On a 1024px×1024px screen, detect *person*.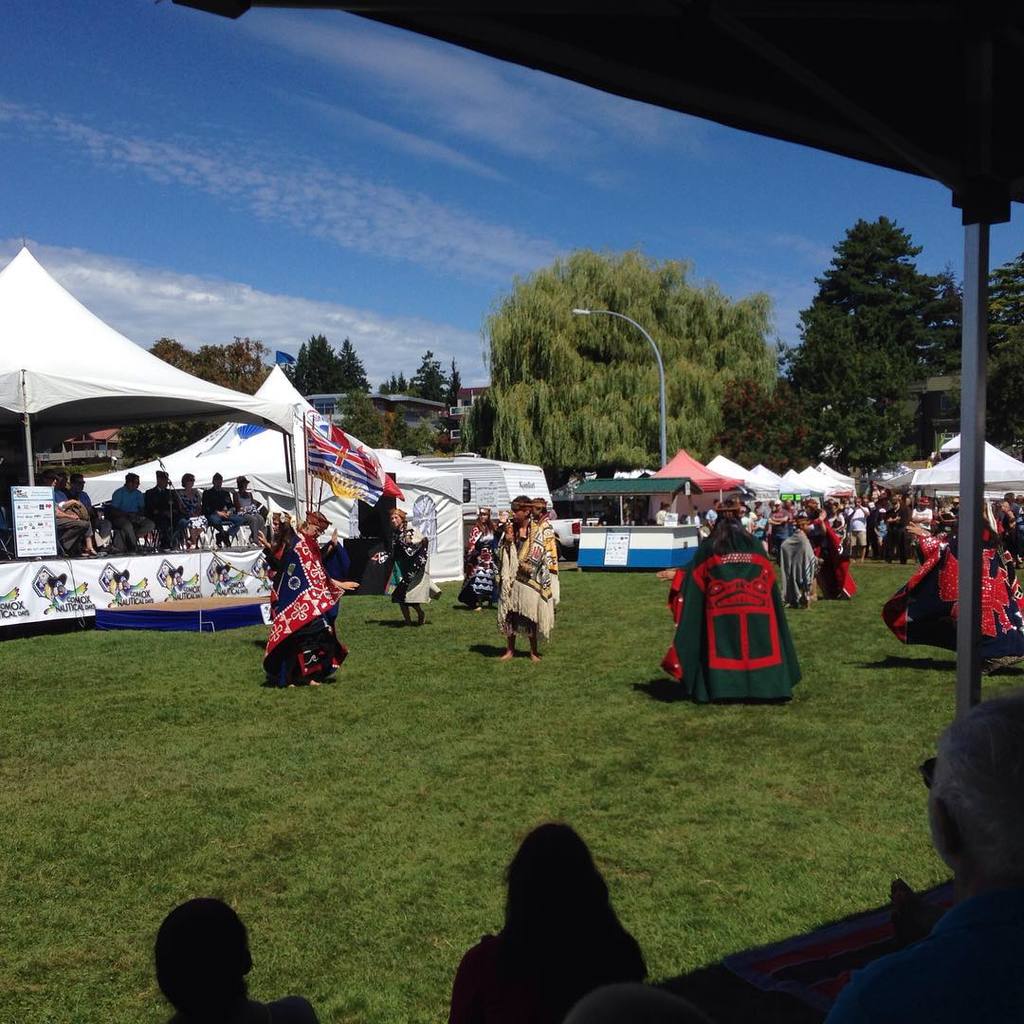
[left=52, top=469, right=98, bottom=565].
